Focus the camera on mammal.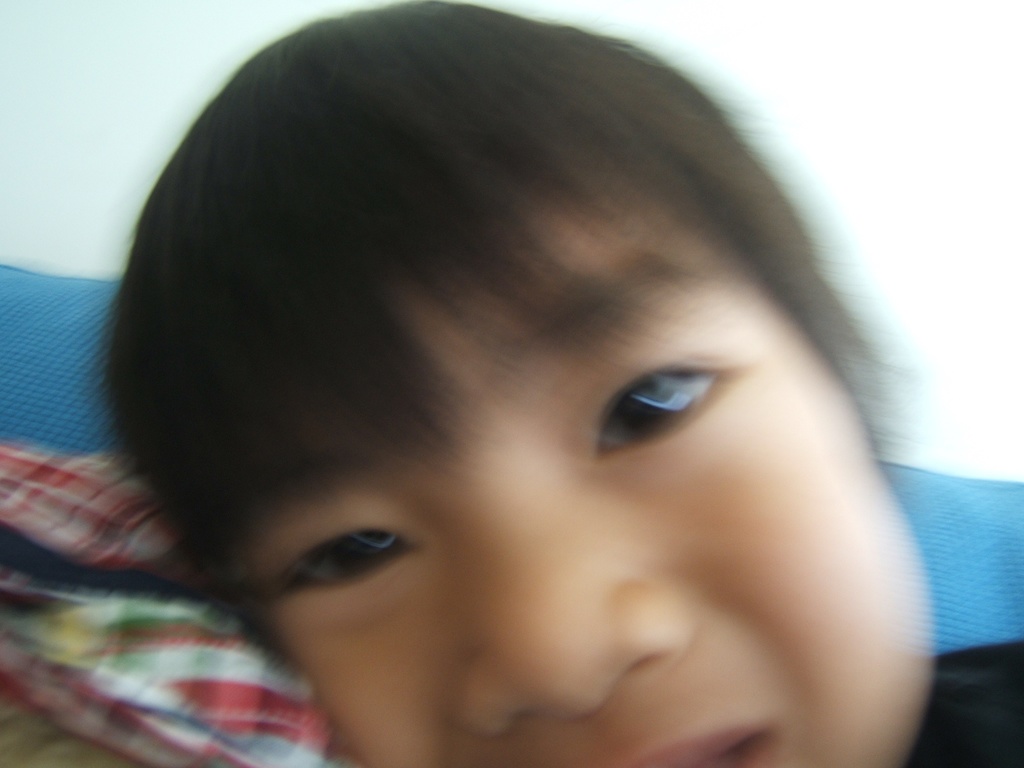
Focus region: crop(168, 28, 1023, 767).
